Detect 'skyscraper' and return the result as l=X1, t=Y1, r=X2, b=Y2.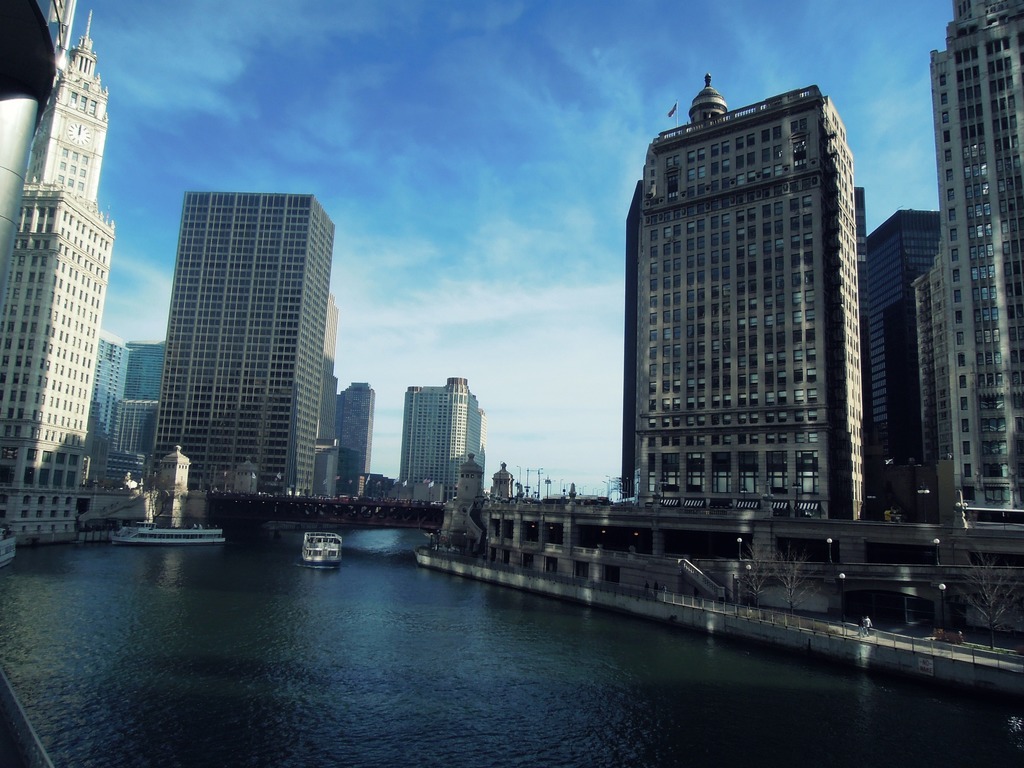
l=0, t=8, r=121, b=536.
